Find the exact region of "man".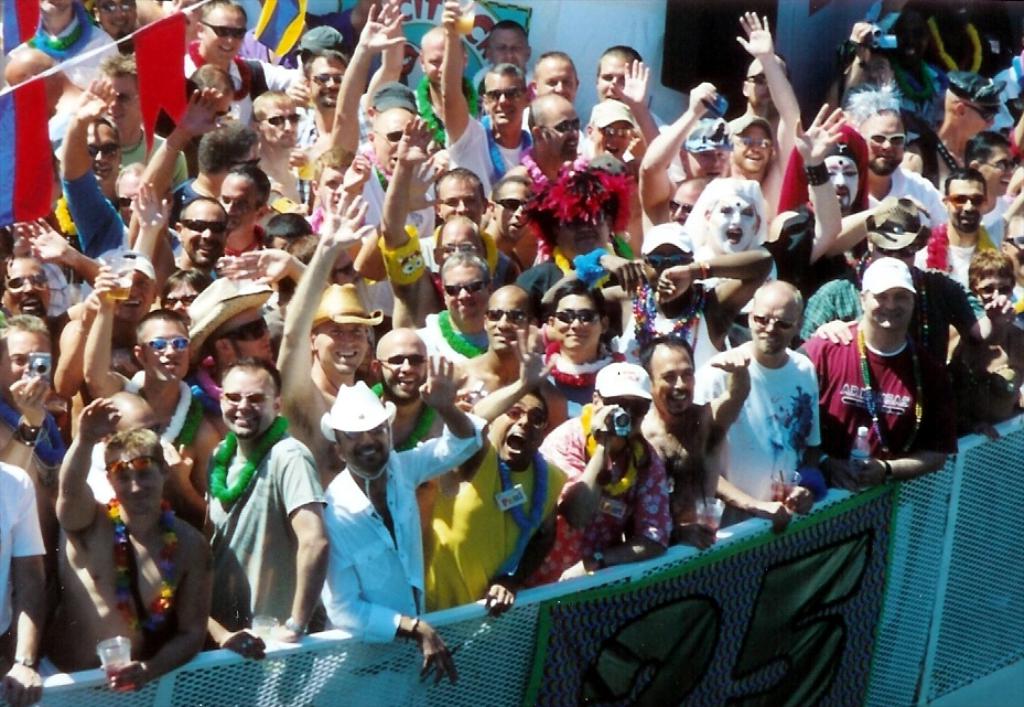
Exact region: 165 195 231 279.
